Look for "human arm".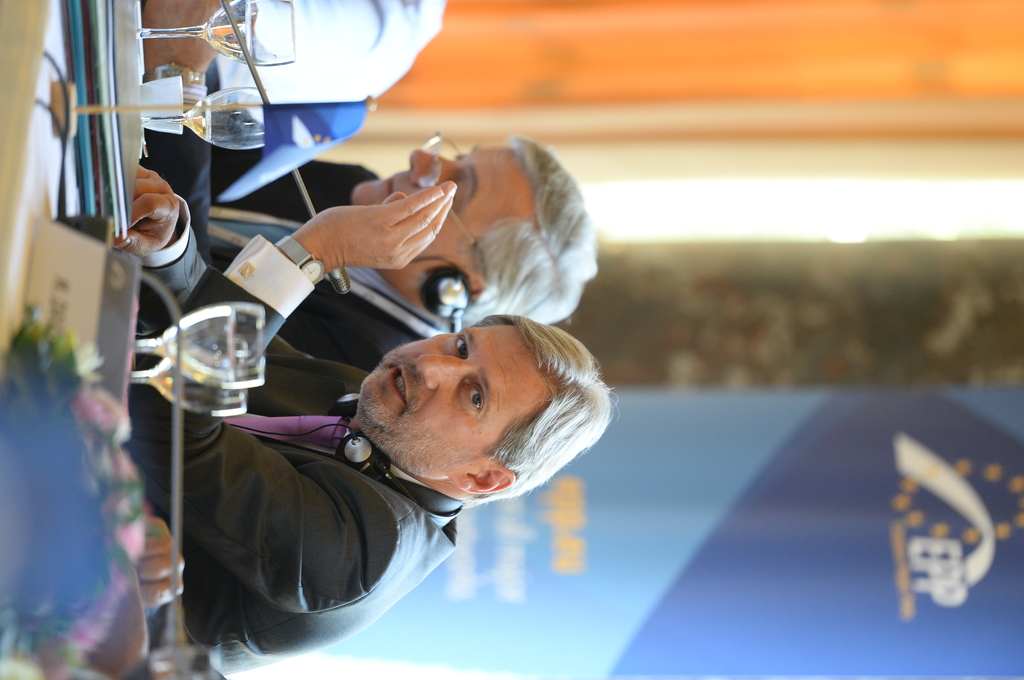
Found: detection(136, 0, 228, 290).
